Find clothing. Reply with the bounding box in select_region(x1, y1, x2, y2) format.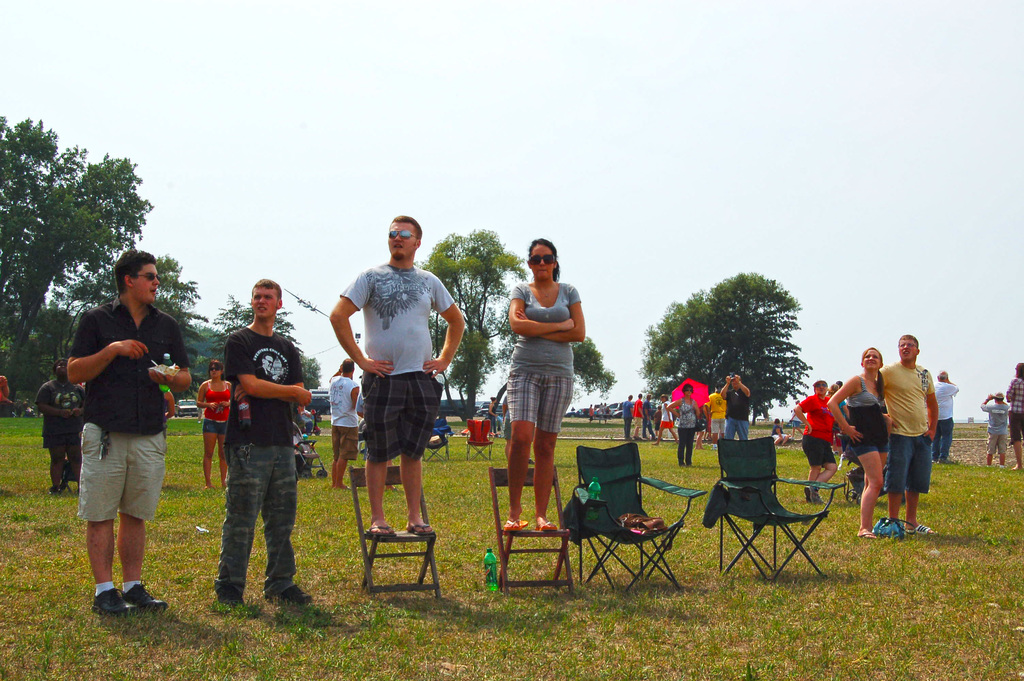
select_region(836, 366, 877, 457).
